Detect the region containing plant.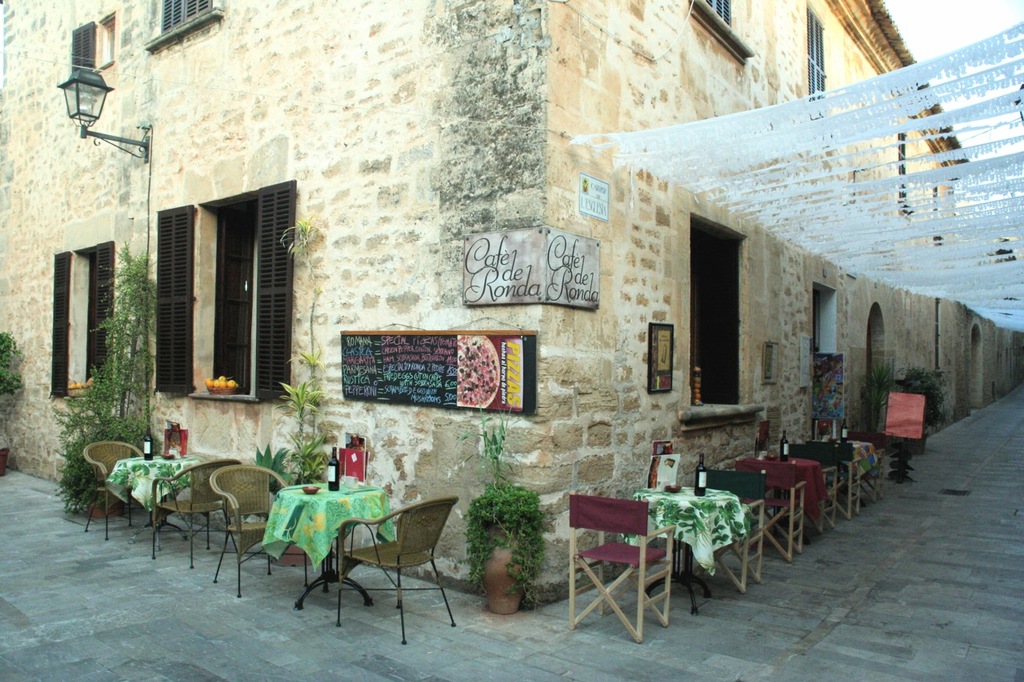
0,330,18,399.
